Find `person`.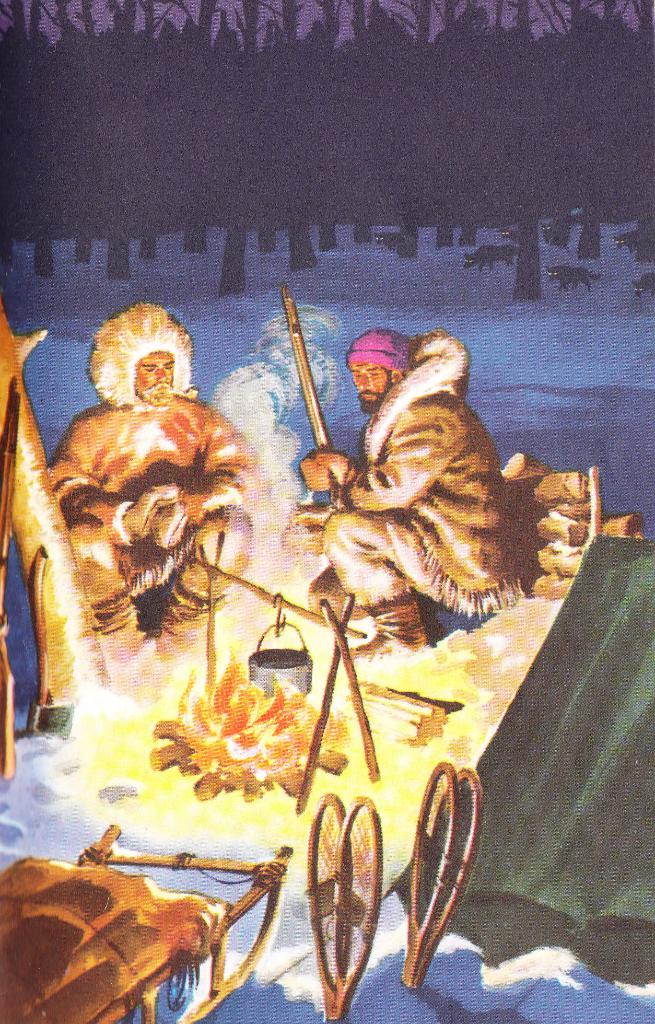
(x1=53, y1=296, x2=254, y2=819).
